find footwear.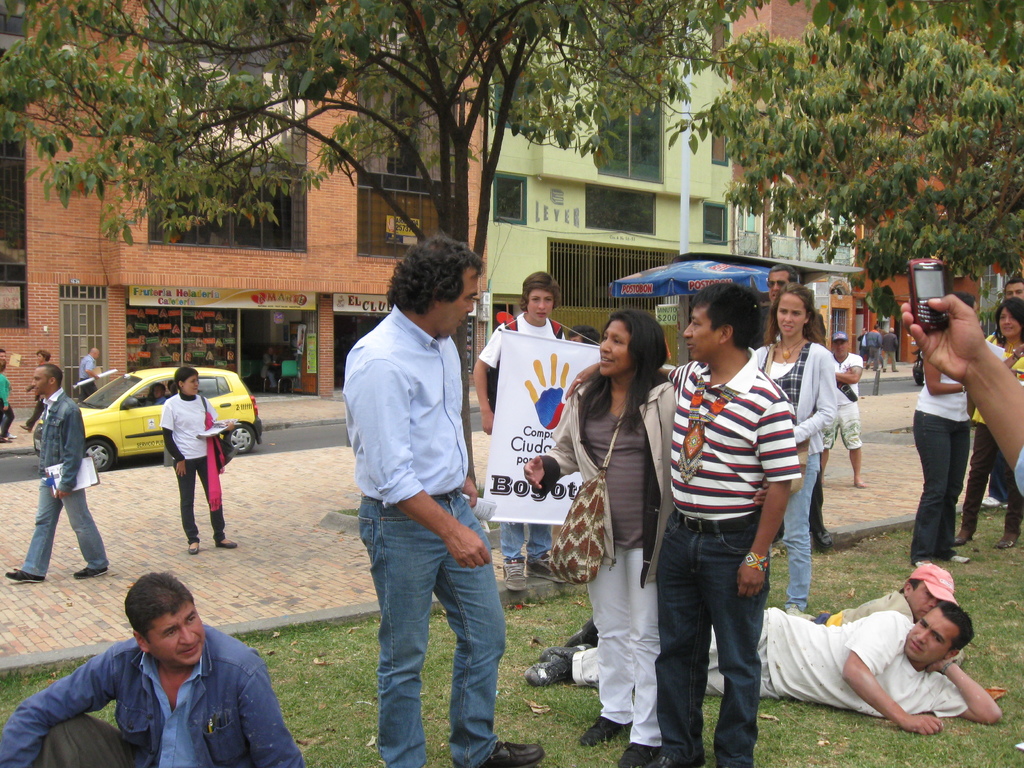
l=814, t=525, r=831, b=545.
